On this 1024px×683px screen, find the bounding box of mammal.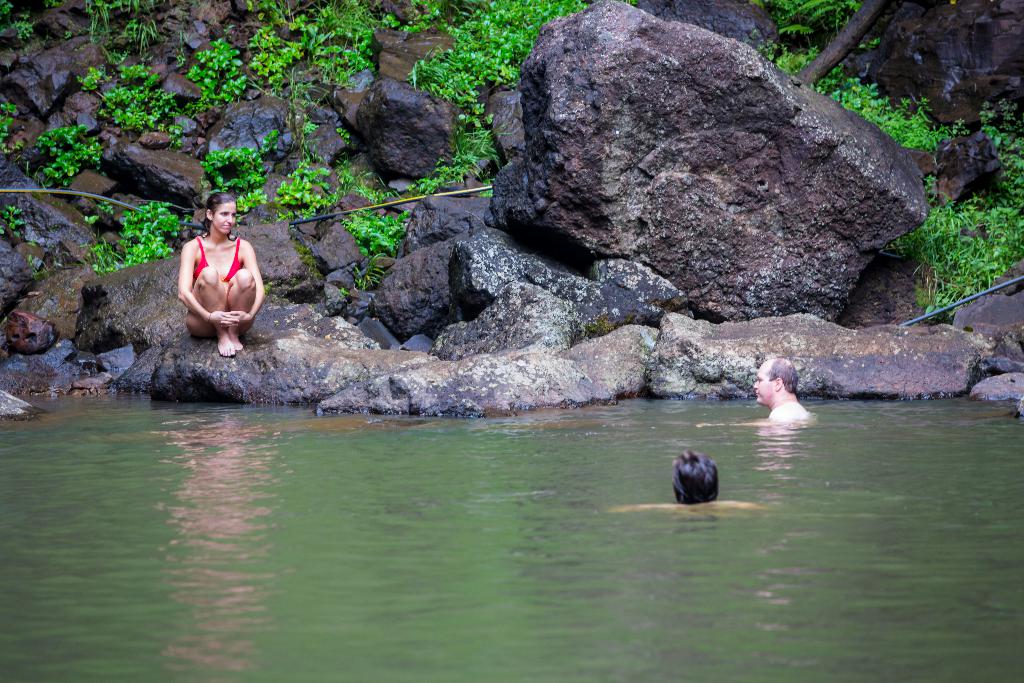
Bounding box: (x1=177, y1=186, x2=268, y2=357).
